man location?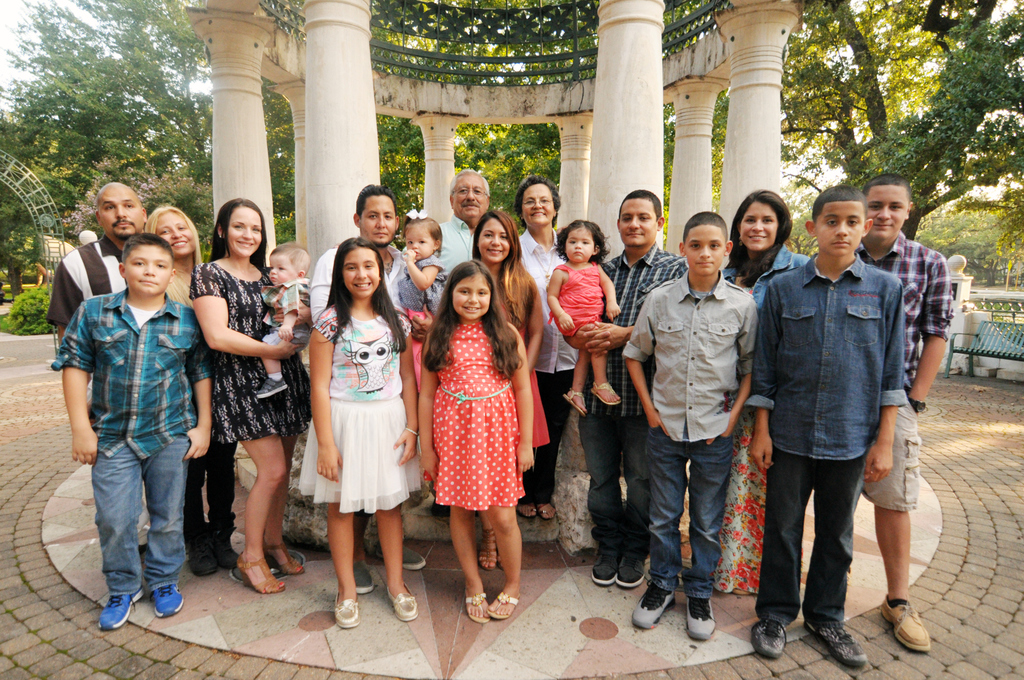
(437, 170, 492, 275)
